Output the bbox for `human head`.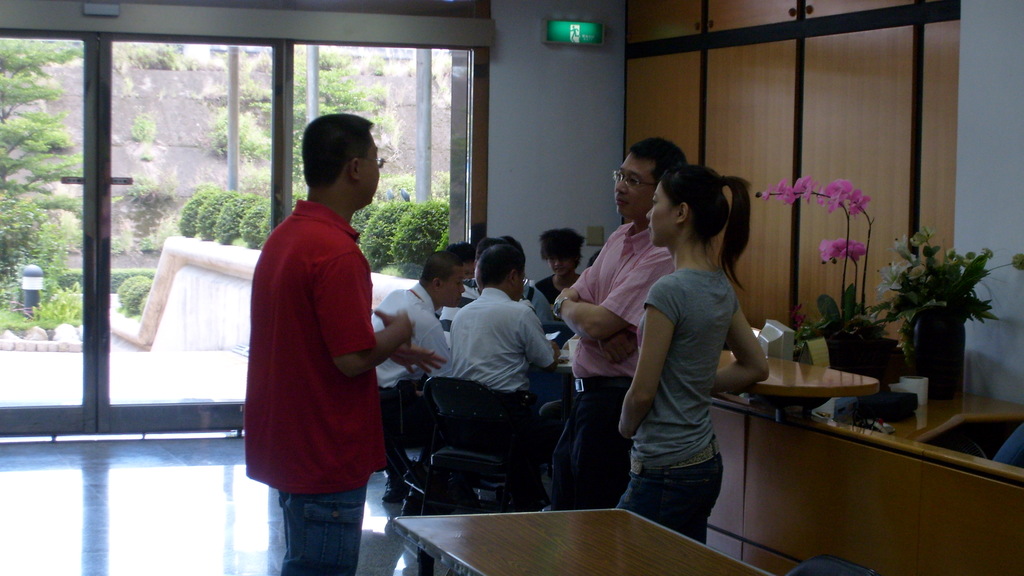
l=442, t=243, r=476, b=282.
